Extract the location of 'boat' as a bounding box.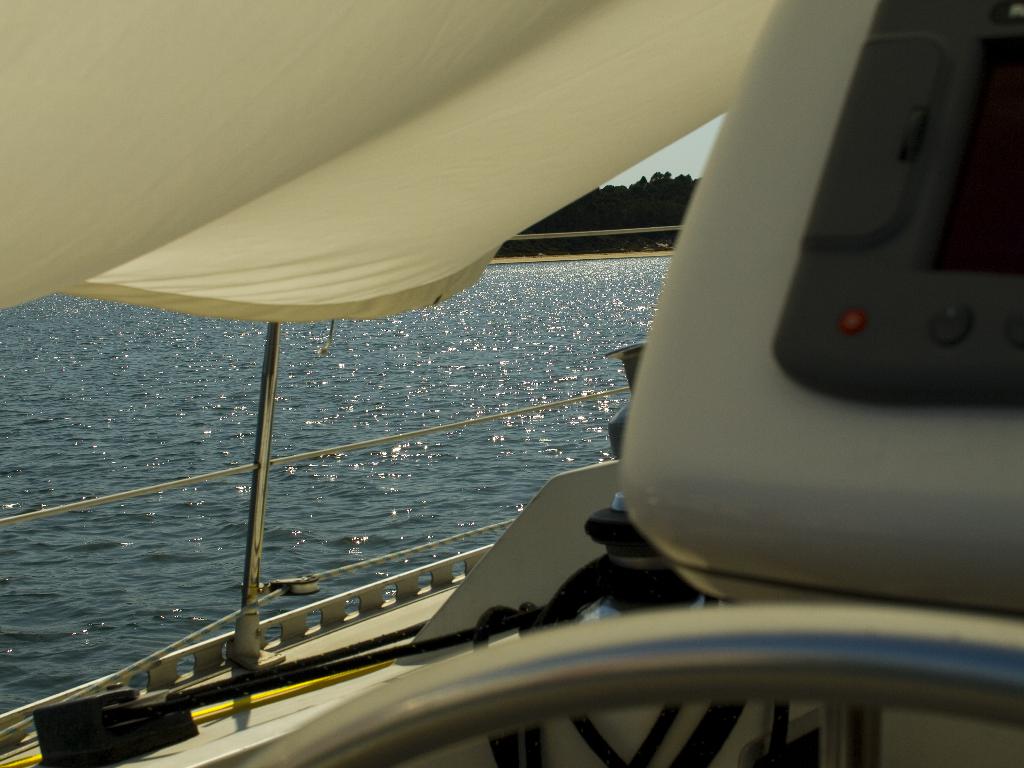
x1=0 y1=0 x2=1023 y2=767.
